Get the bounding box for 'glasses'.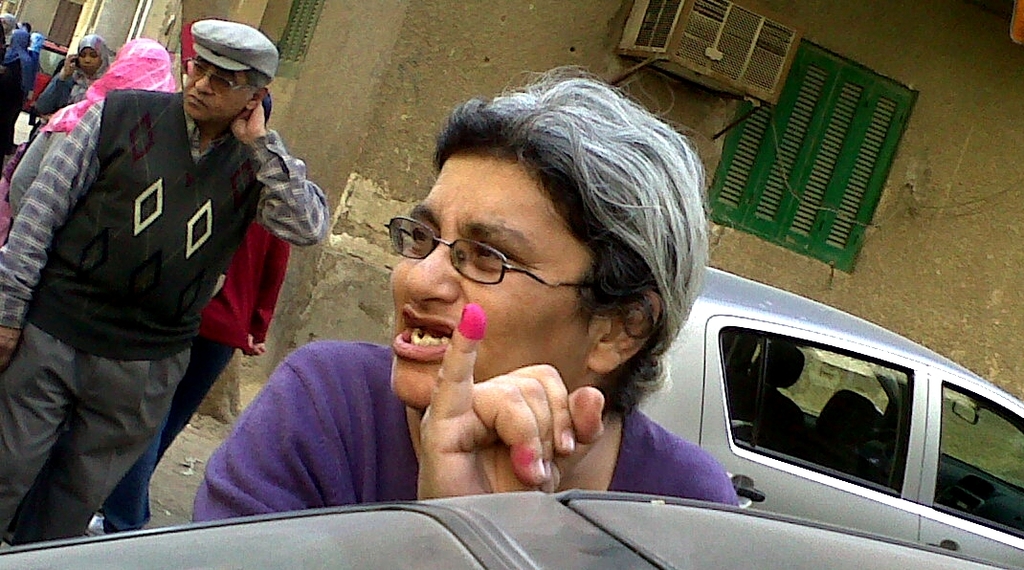
{"x1": 180, "y1": 51, "x2": 266, "y2": 96}.
